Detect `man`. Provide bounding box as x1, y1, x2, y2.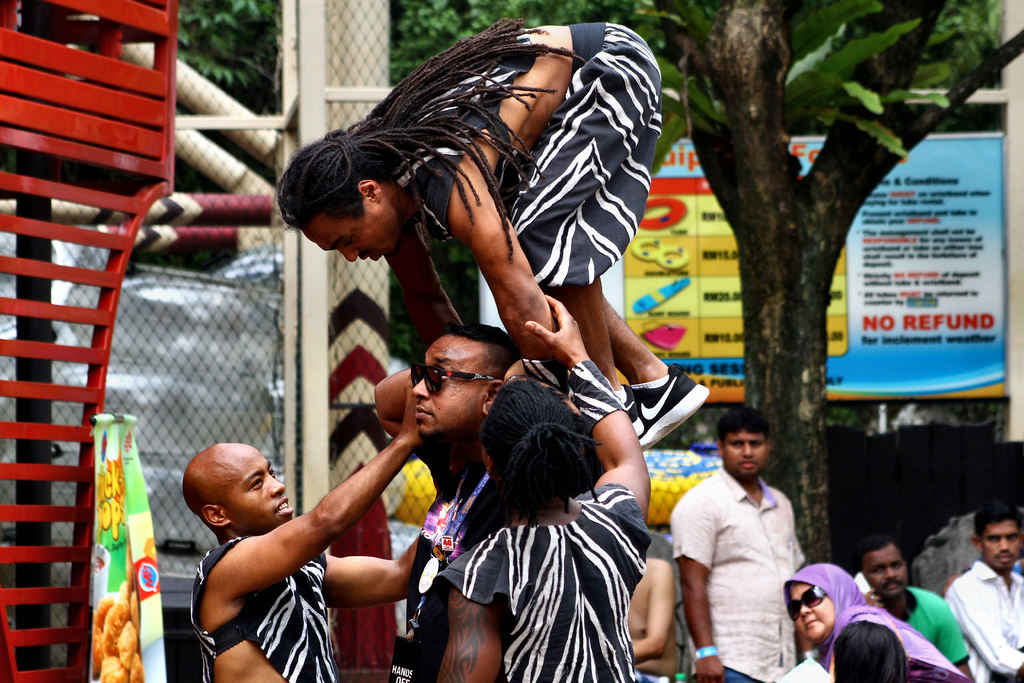
279, 21, 710, 448.
